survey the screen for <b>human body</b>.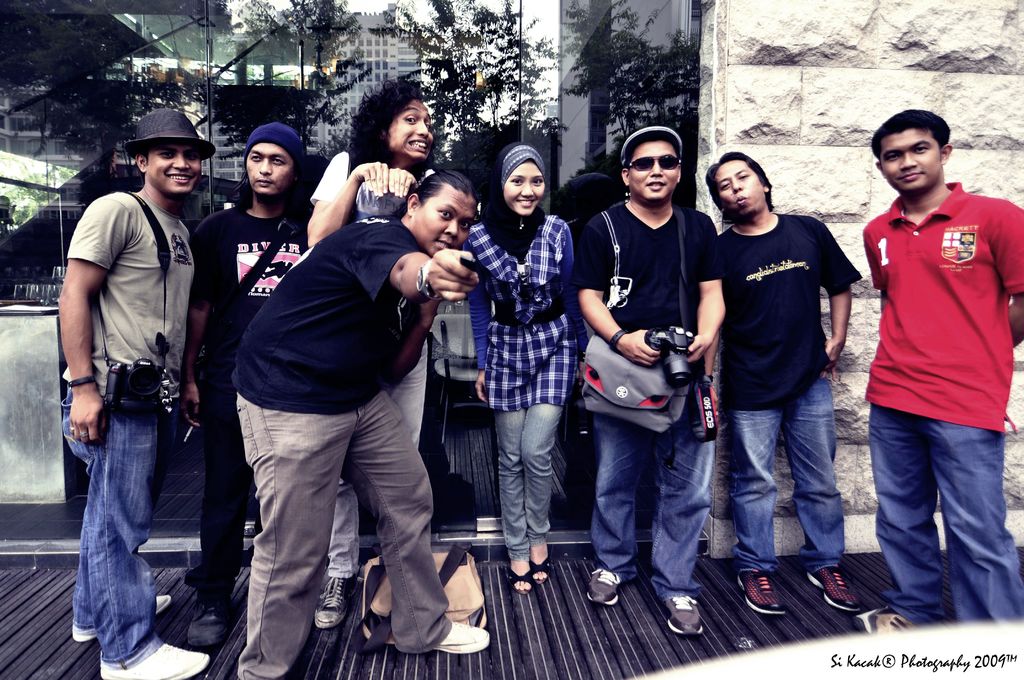
Survey found: select_region(301, 71, 436, 247).
